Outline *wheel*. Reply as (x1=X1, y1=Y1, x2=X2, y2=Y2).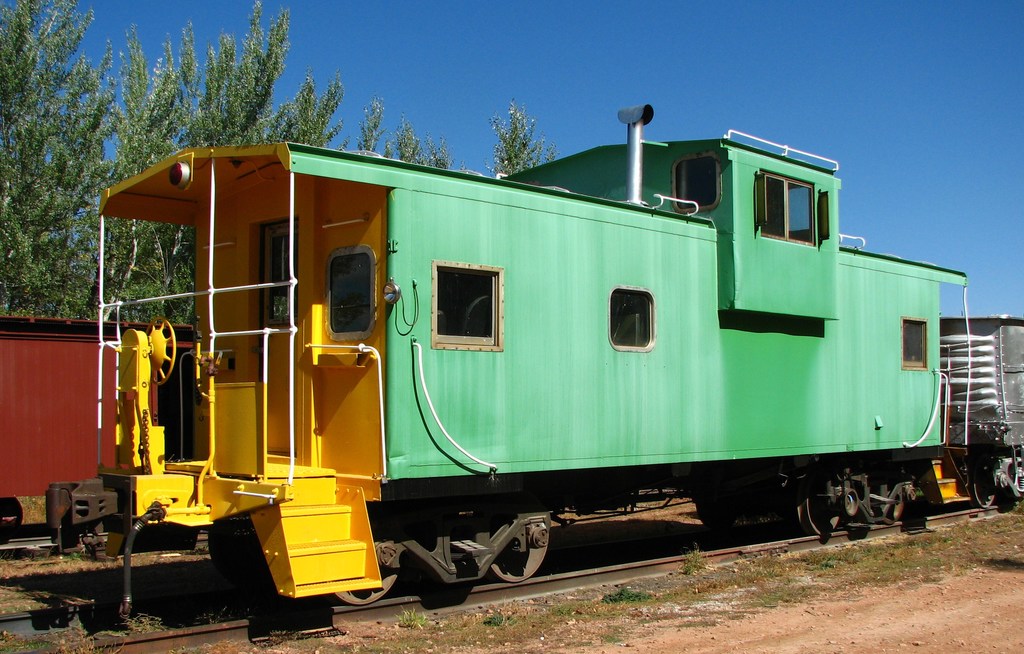
(x1=142, y1=318, x2=177, y2=388).
